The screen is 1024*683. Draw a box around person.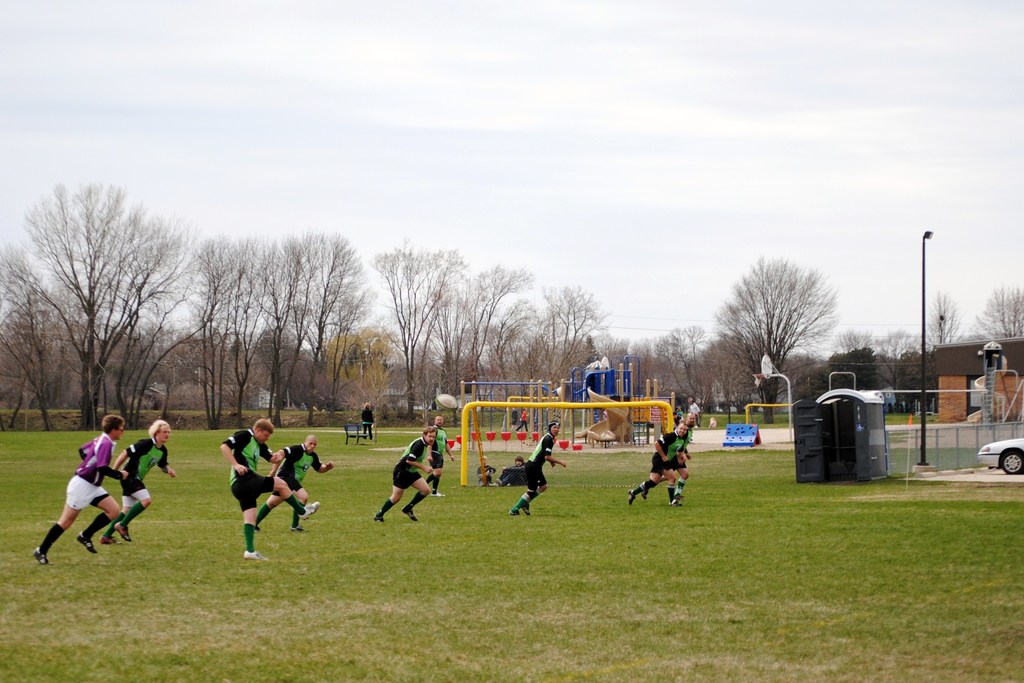
(506,420,568,518).
